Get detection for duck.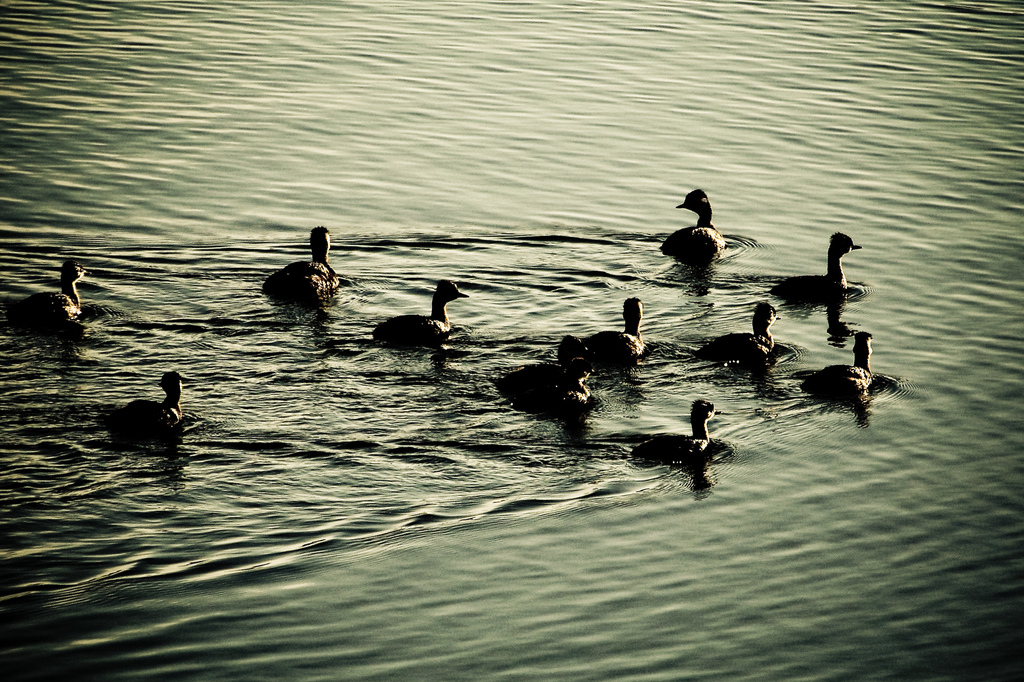
Detection: (764,234,861,322).
